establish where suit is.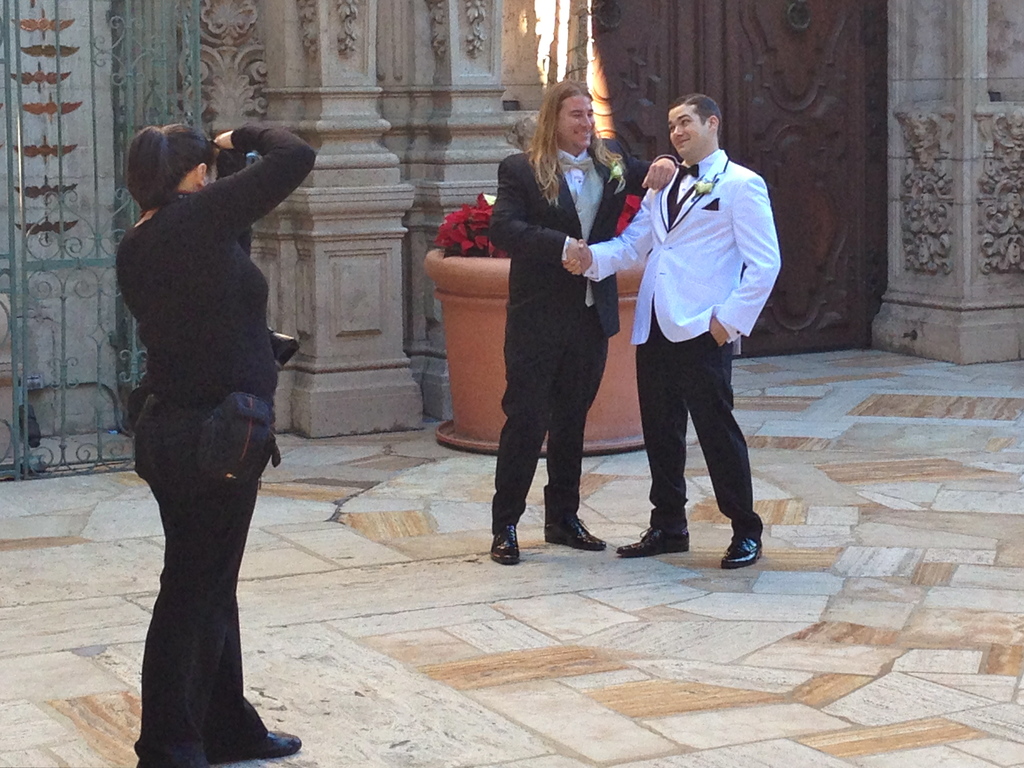
Established at x1=584 y1=148 x2=784 y2=547.
